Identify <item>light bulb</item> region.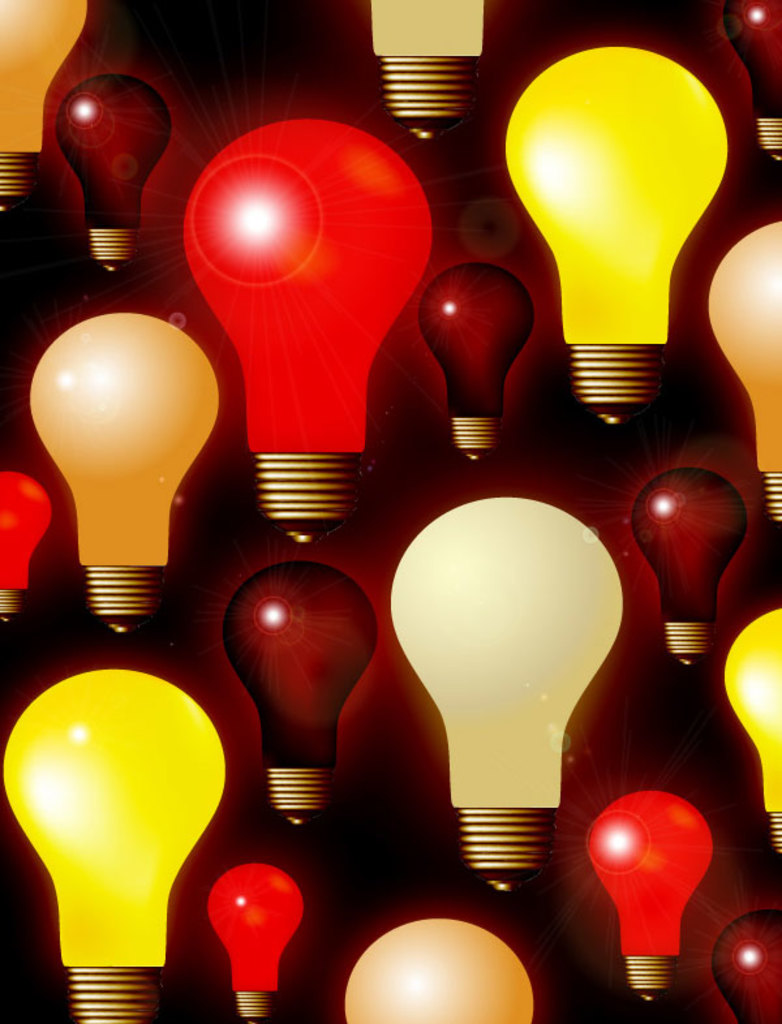
Region: left=0, top=0, right=87, bottom=215.
